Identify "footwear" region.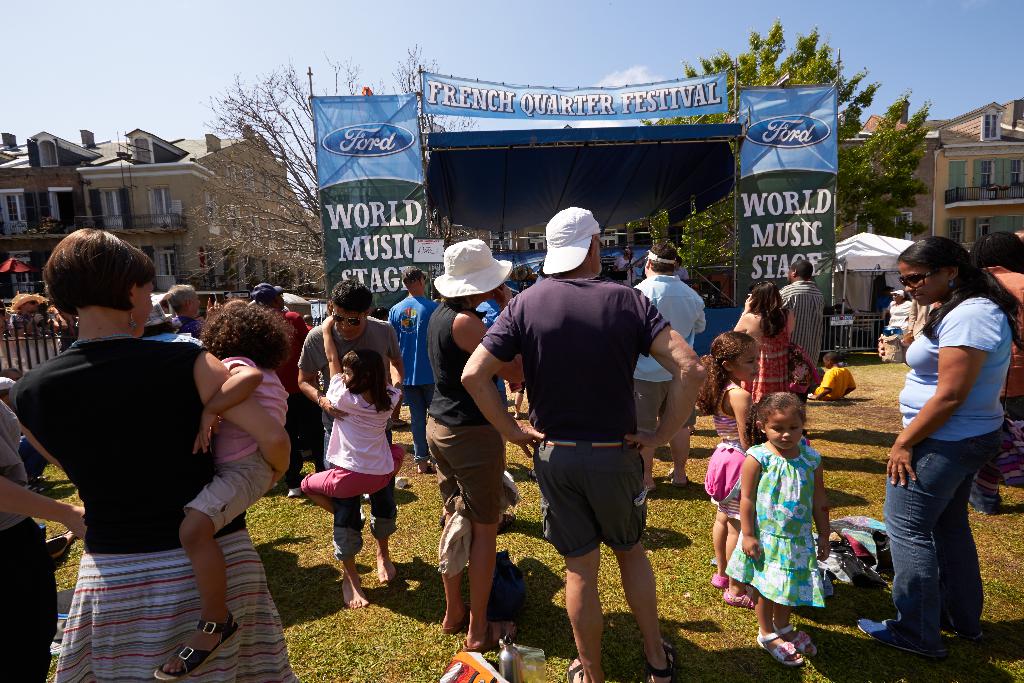
Region: (left=759, top=634, right=807, bottom=667).
